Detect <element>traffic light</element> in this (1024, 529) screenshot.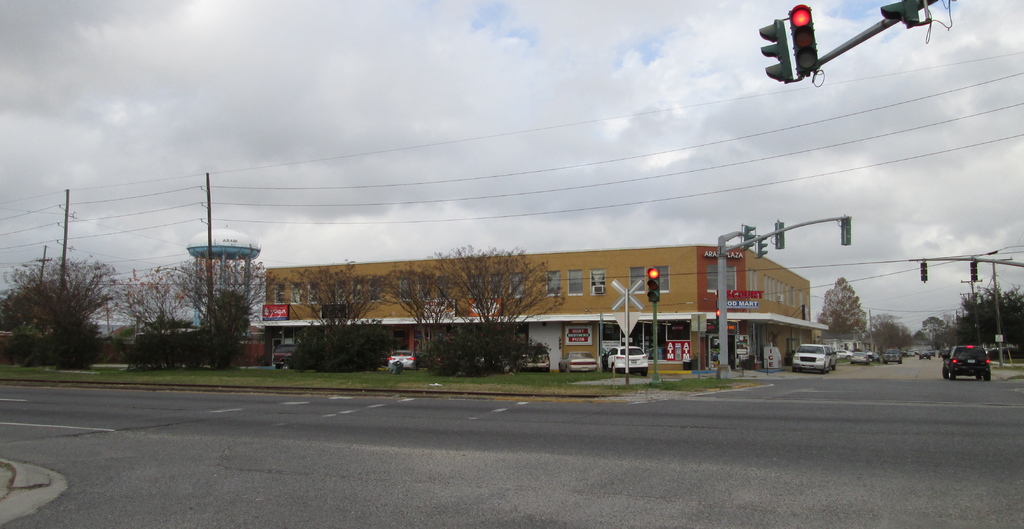
Detection: bbox=(842, 213, 852, 246).
